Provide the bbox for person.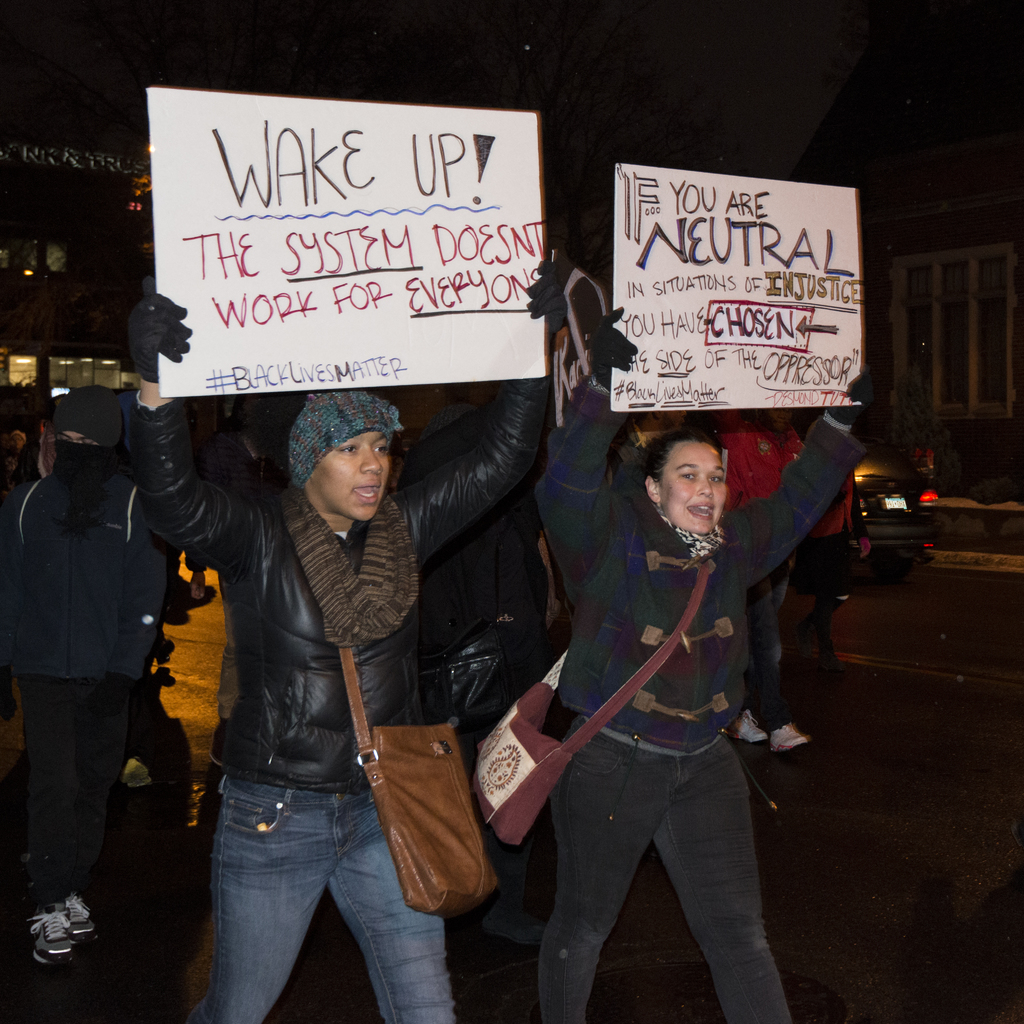
(16,379,168,965).
